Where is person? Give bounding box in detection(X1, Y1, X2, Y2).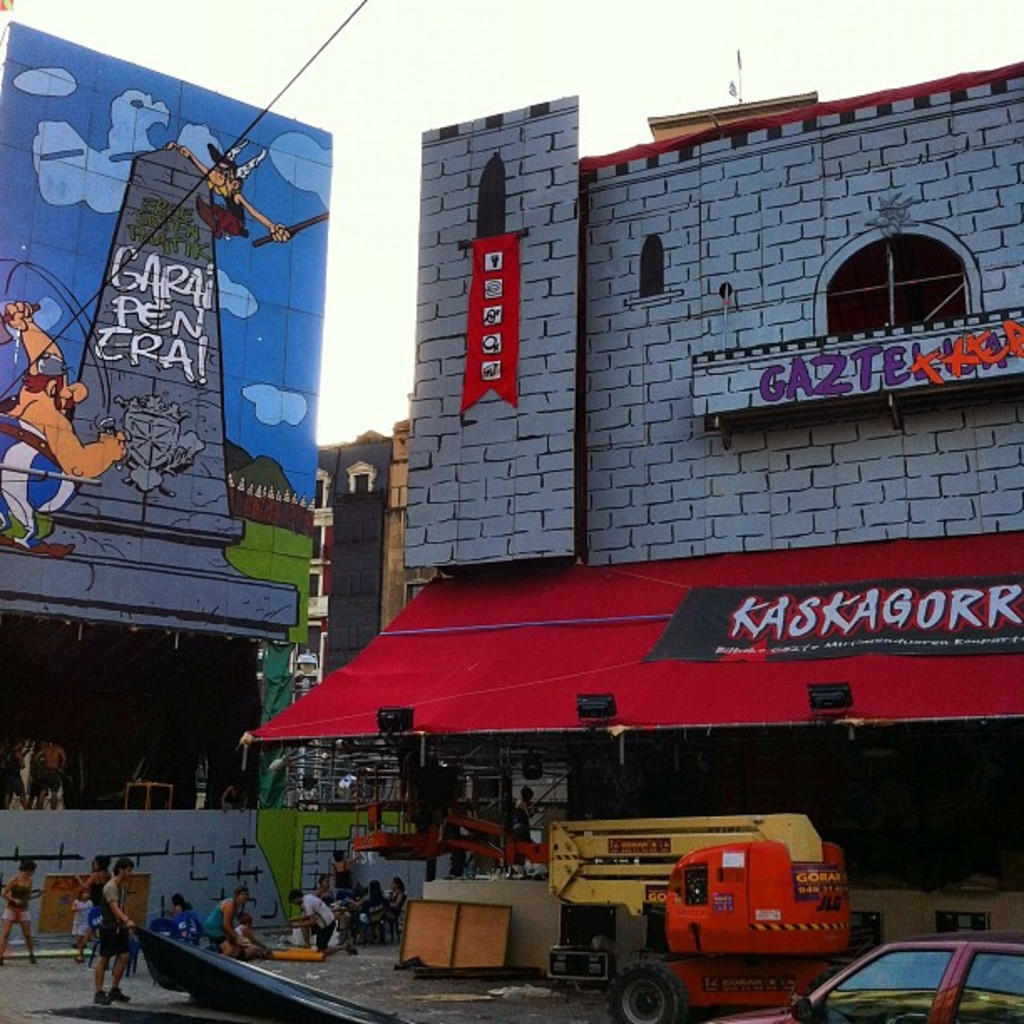
detection(0, 298, 132, 557).
